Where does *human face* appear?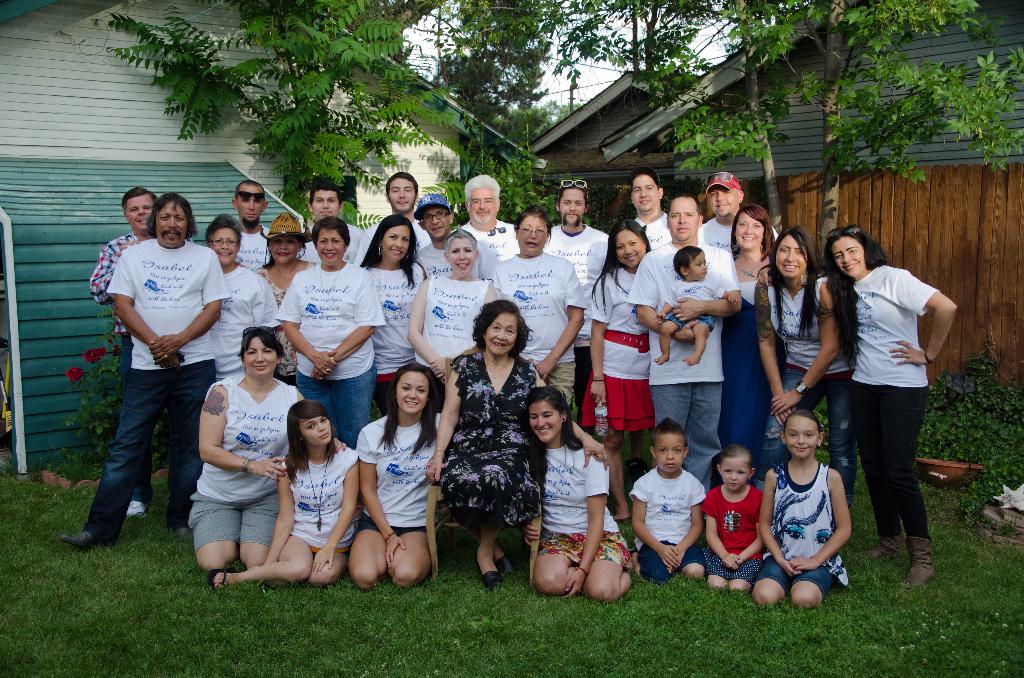
Appears at bbox(159, 191, 184, 237).
